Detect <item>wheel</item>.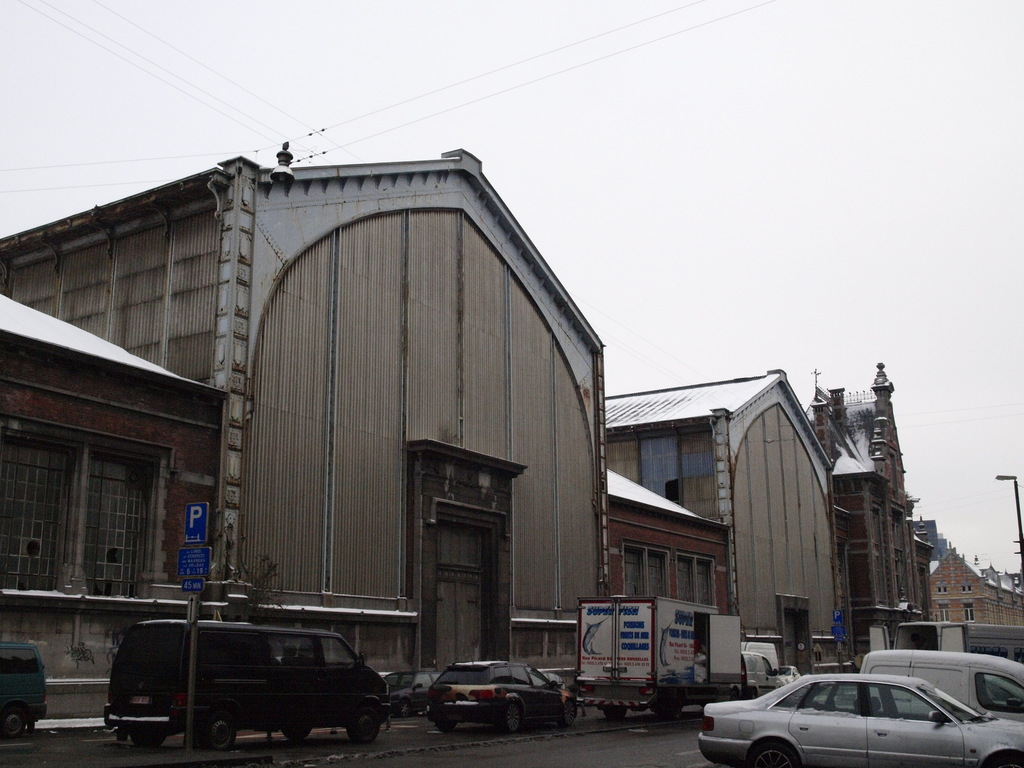
Detected at <box>976,748,1023,767</box>.
